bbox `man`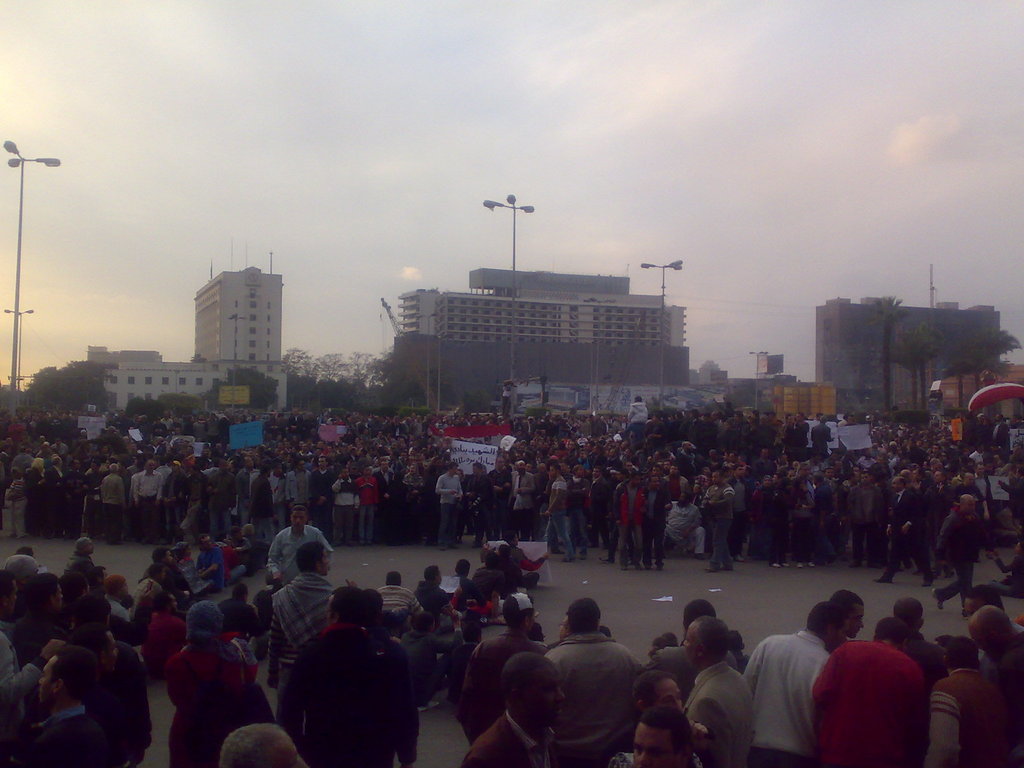
<bbox>620, 394, 648, 442</bbox>
